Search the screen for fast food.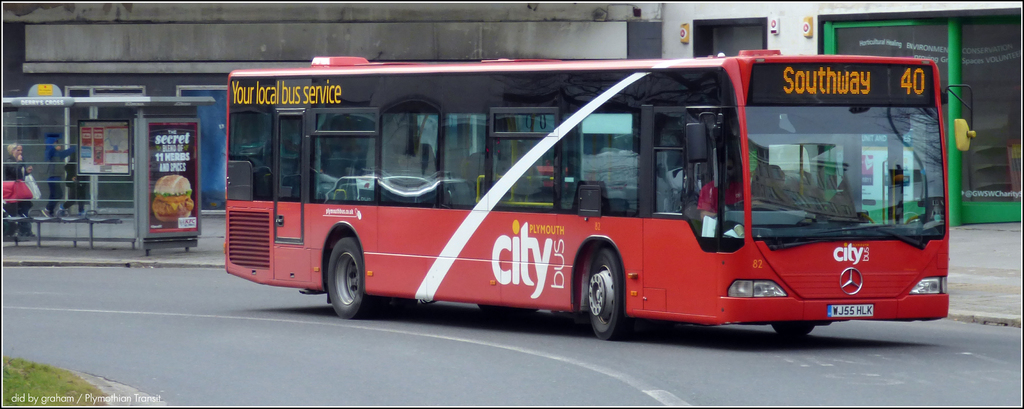
Found at (152,175,196,224).
